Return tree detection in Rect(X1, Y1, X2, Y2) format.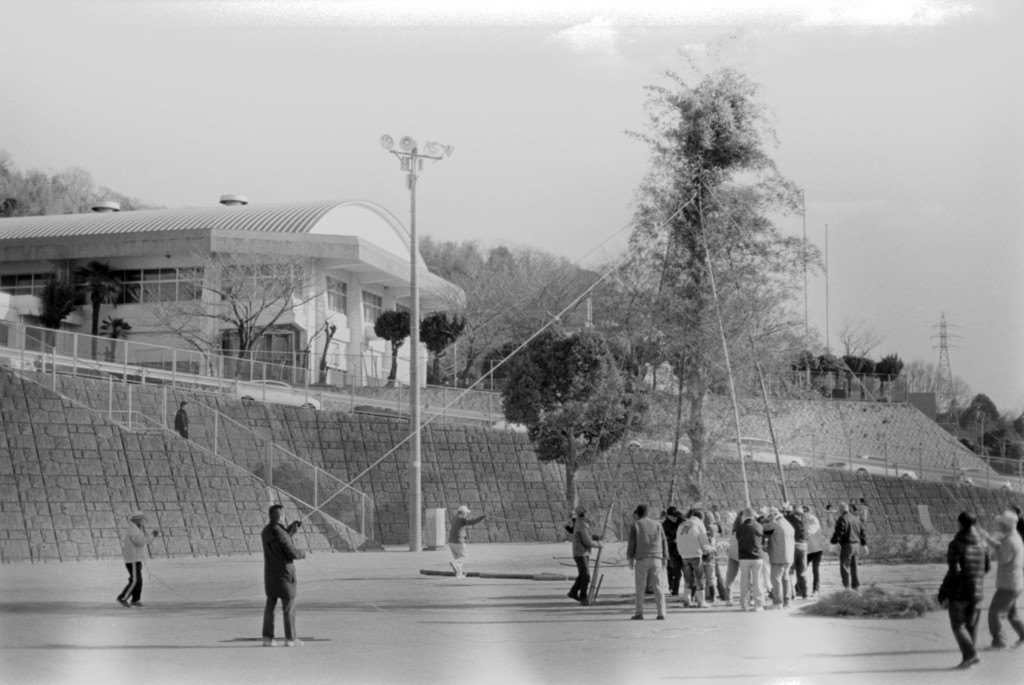
Rect(839, 358, 859, 391).
